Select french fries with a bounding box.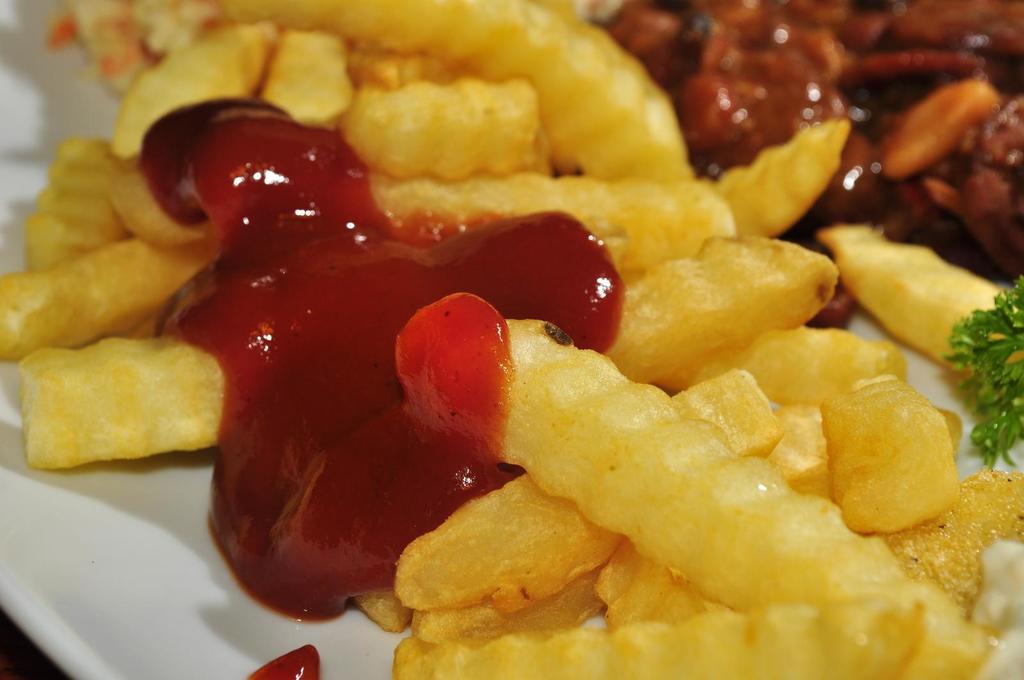
pyautogui.locateOnScreen(736, 317, 945, 537).
